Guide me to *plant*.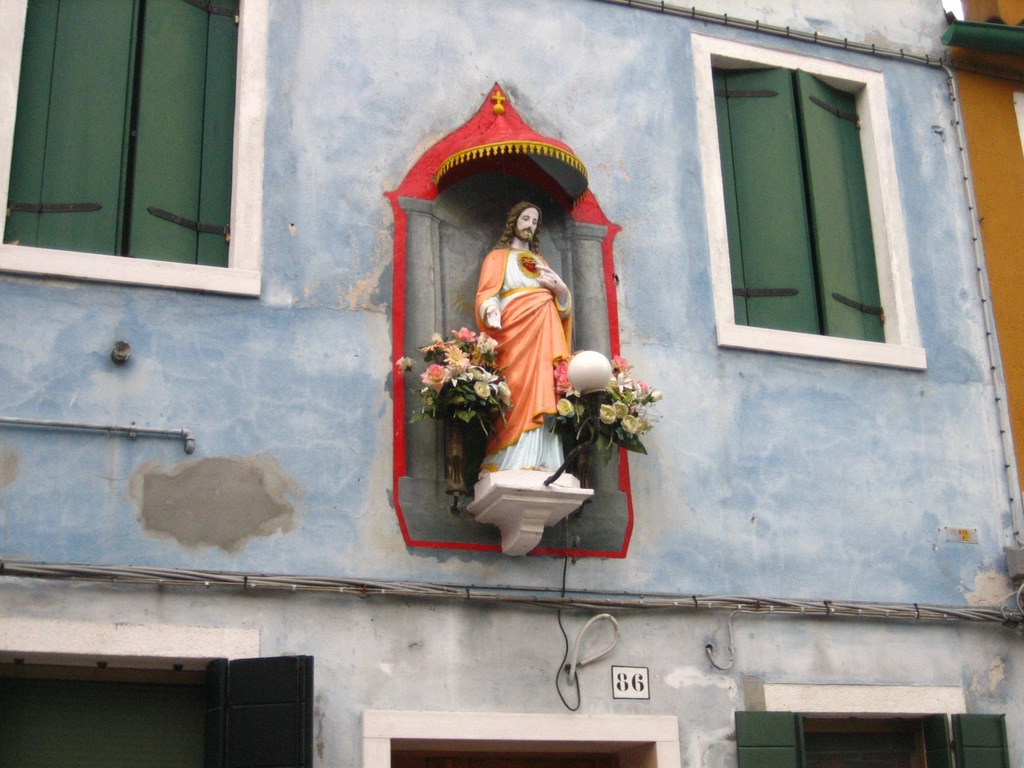
Guidance: (520,346,666,454).
